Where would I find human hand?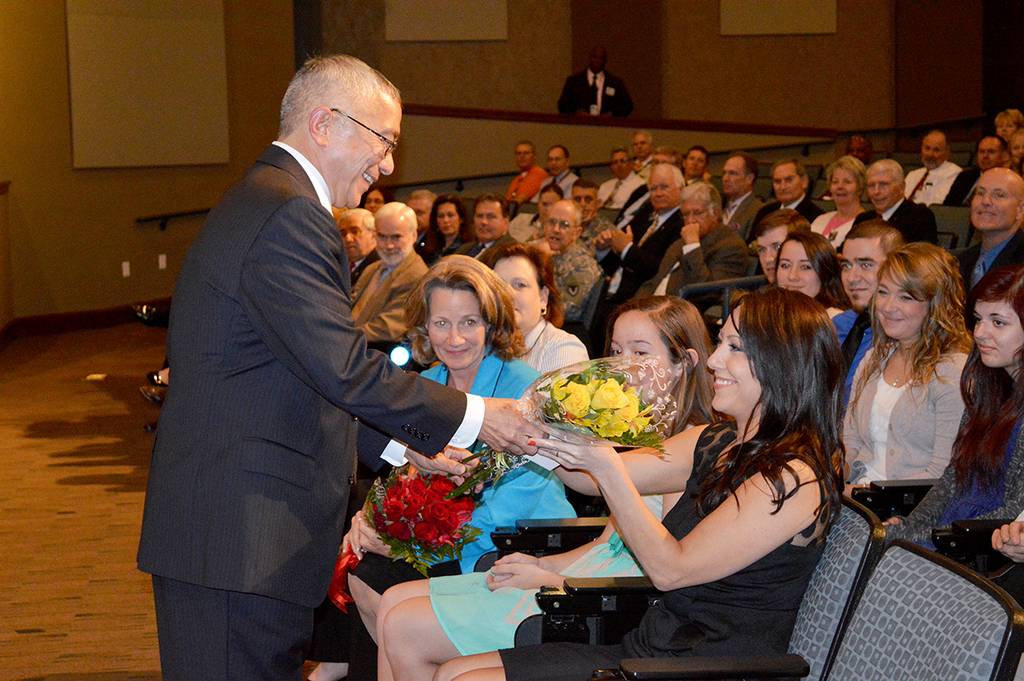
At 410:445:488:501.
